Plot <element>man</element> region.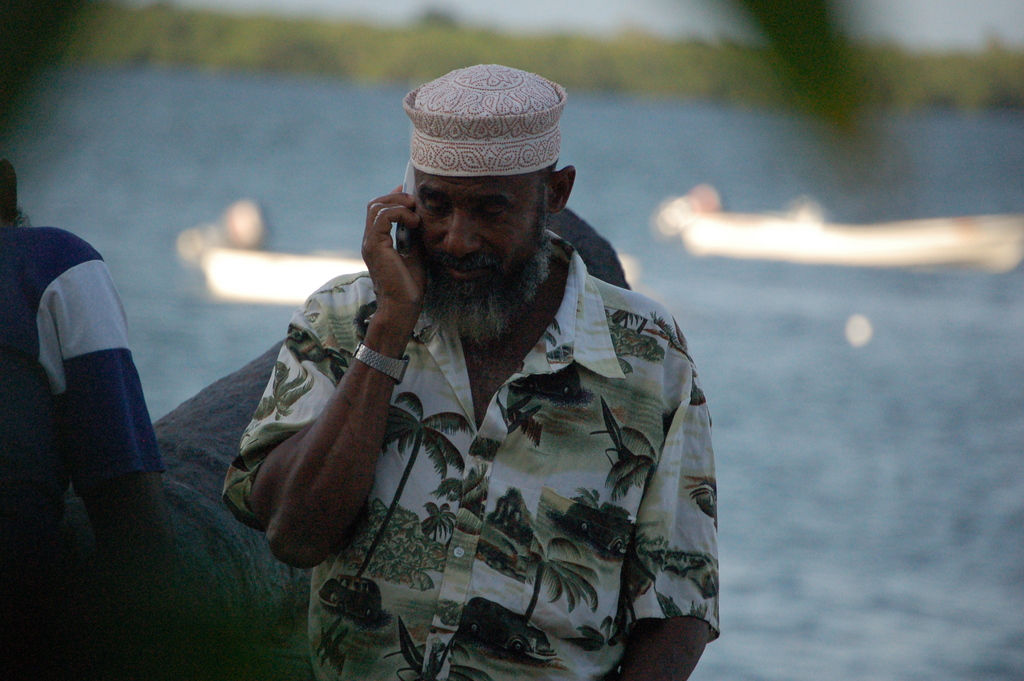
Plotted at BBox(234, 79, 747, 671).
